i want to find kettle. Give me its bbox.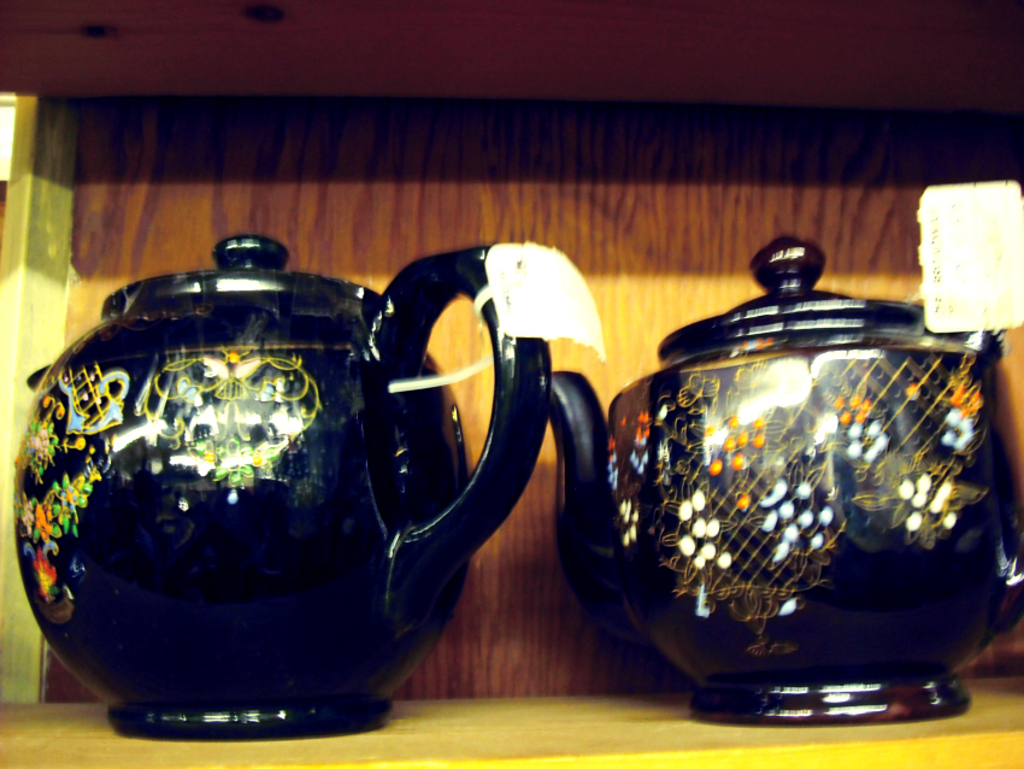
(left=5, top=239, right=552, bottom=742).
